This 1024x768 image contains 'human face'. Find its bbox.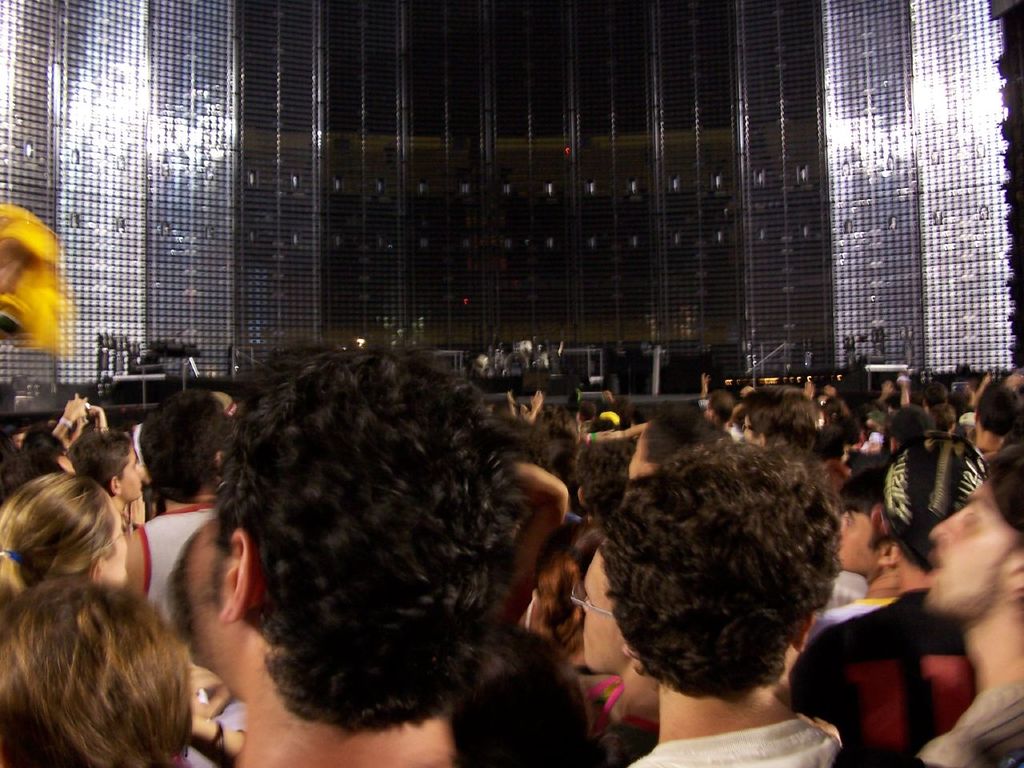
838, 510, 876, 574.
